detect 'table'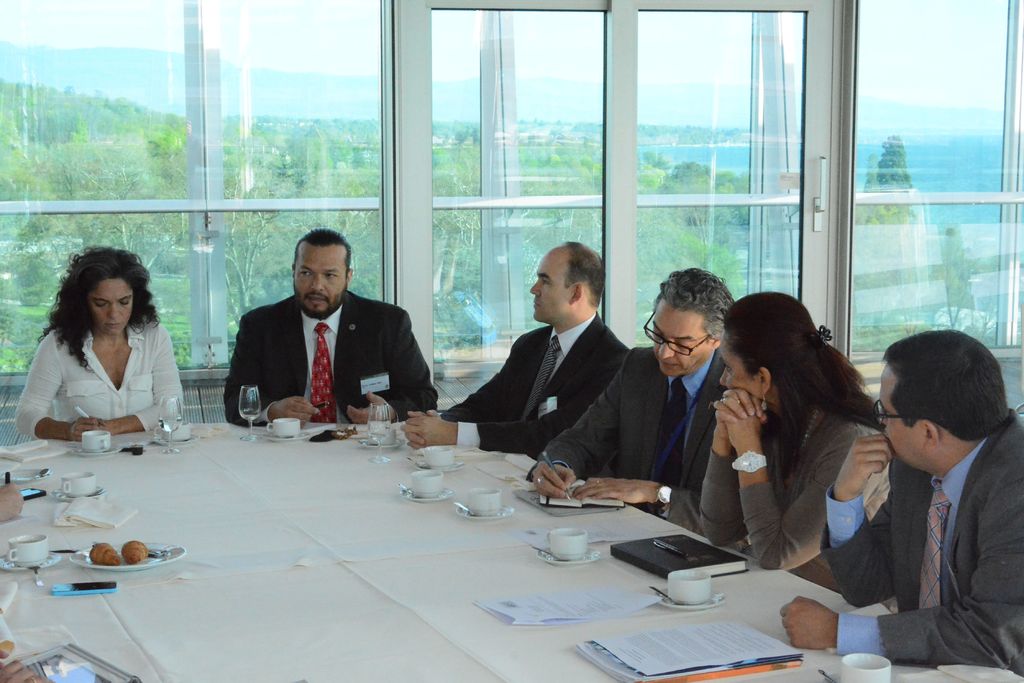
<box>11,406,782,667</box>
